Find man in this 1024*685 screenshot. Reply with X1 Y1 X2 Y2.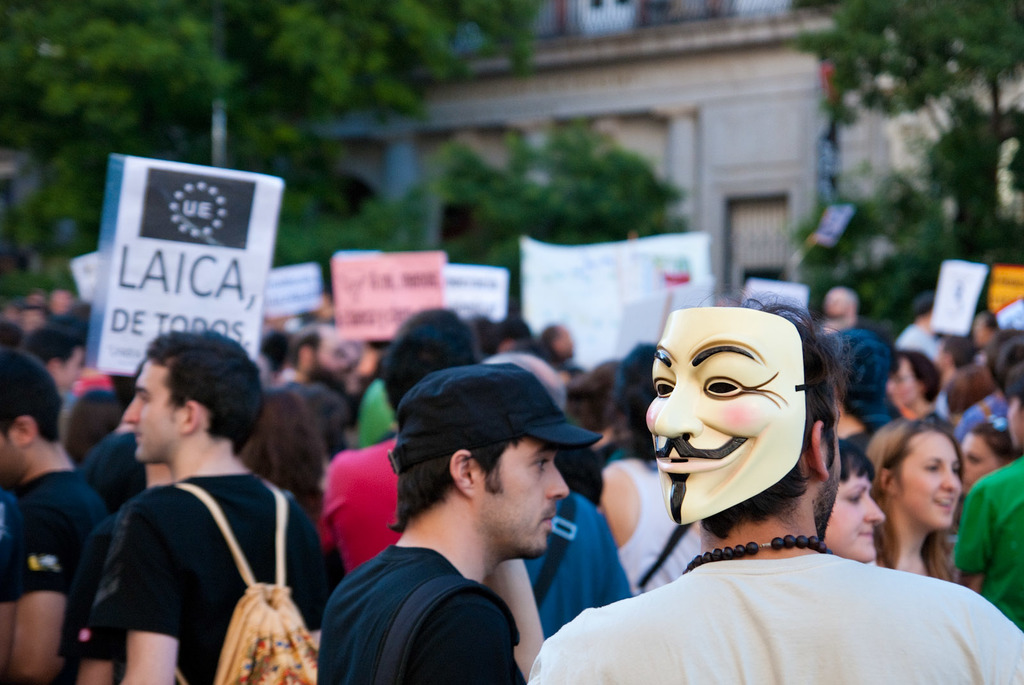
307 382 634 682.
